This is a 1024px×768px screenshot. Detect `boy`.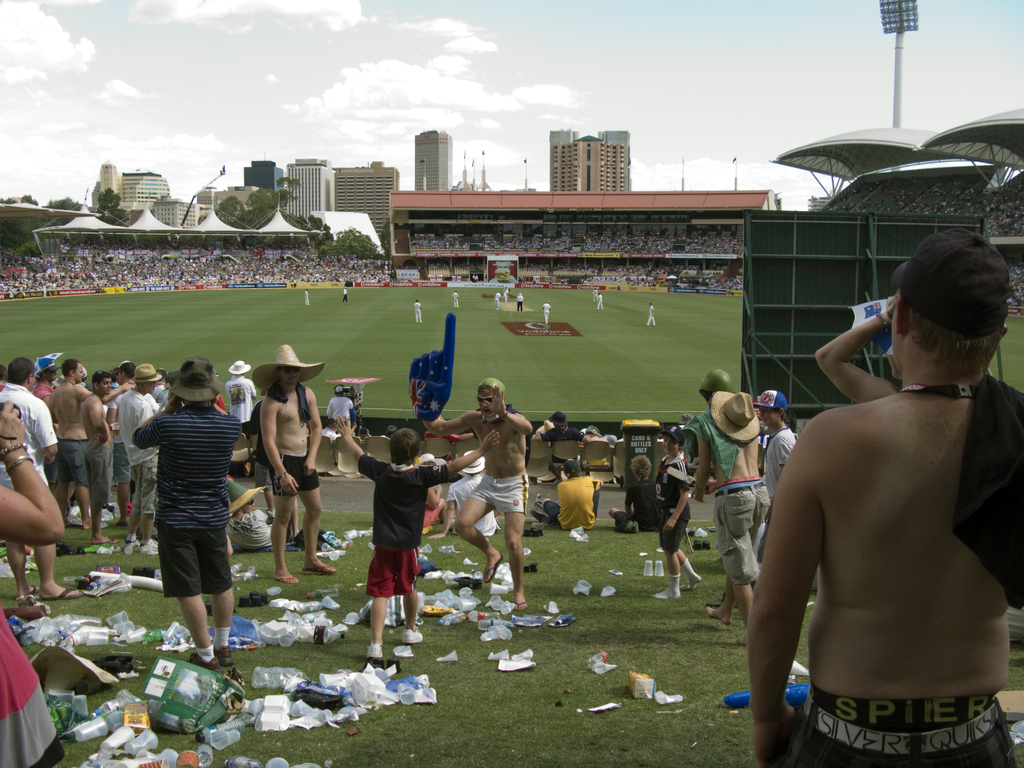
bbox=(332, 417, 500, 662).
